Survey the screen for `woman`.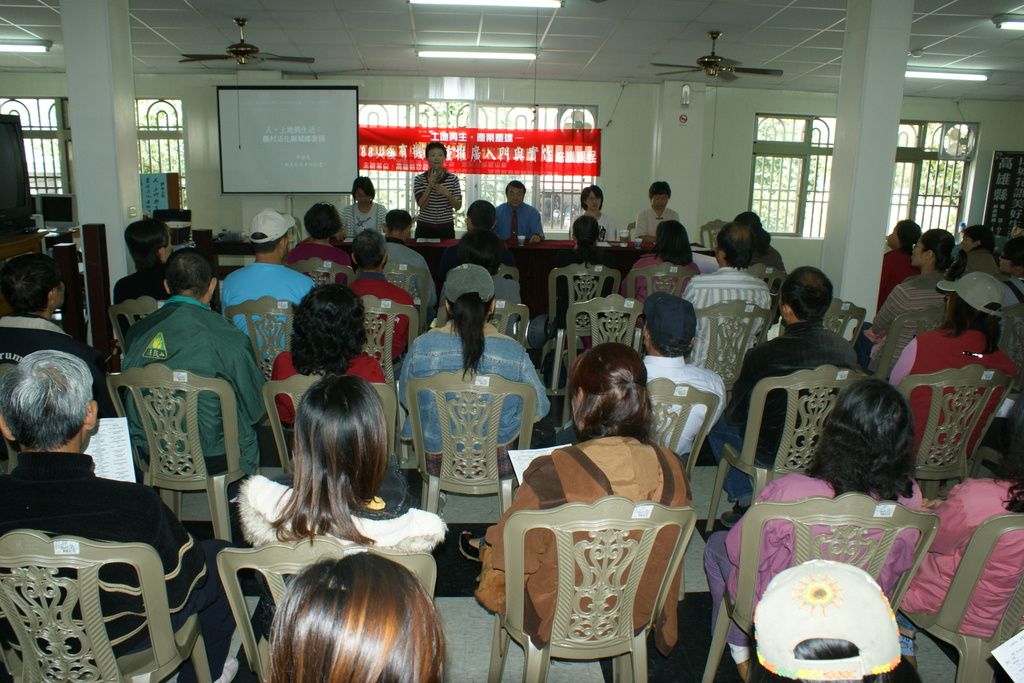
Survey found: [x1=263, y1=550, x2=444, y2=682].
